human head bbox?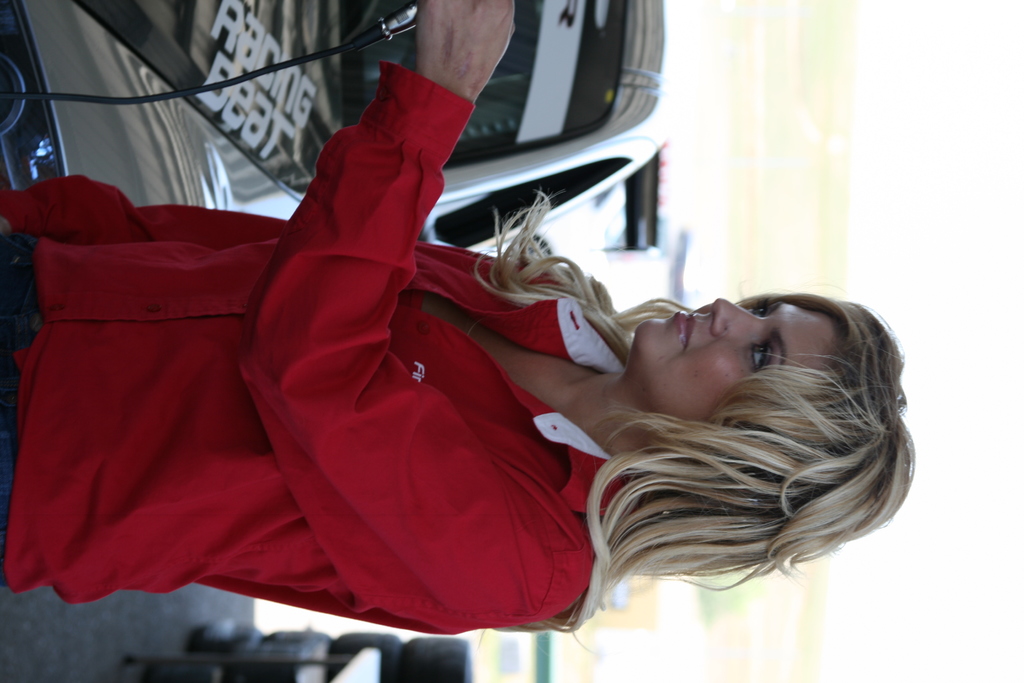
574 274 902 522
